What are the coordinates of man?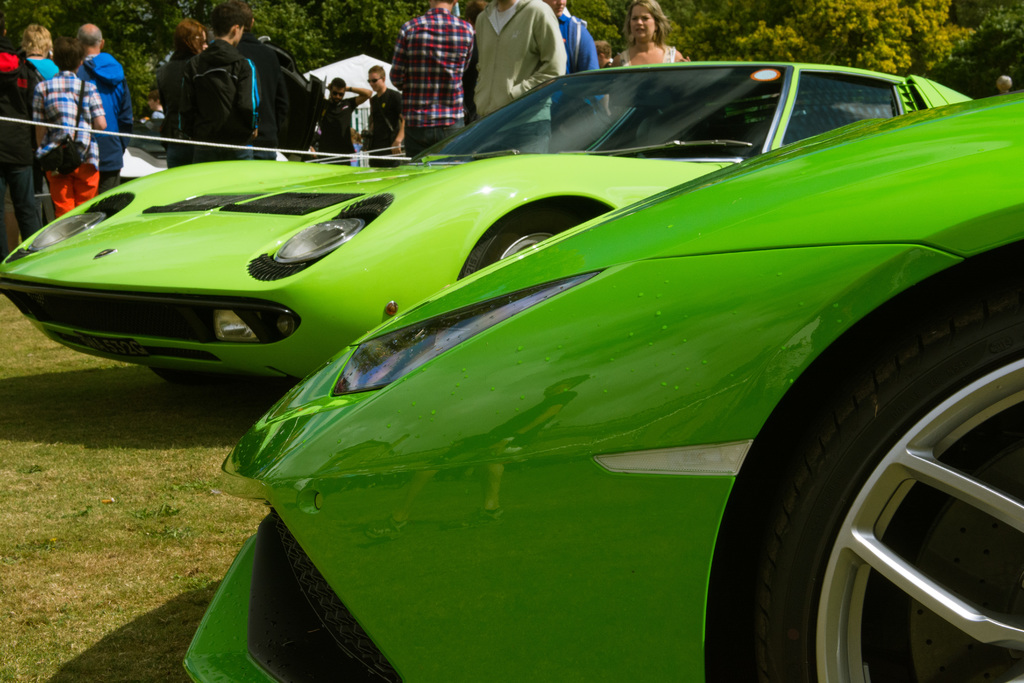
bbox=[68, 24, 126, 195].
